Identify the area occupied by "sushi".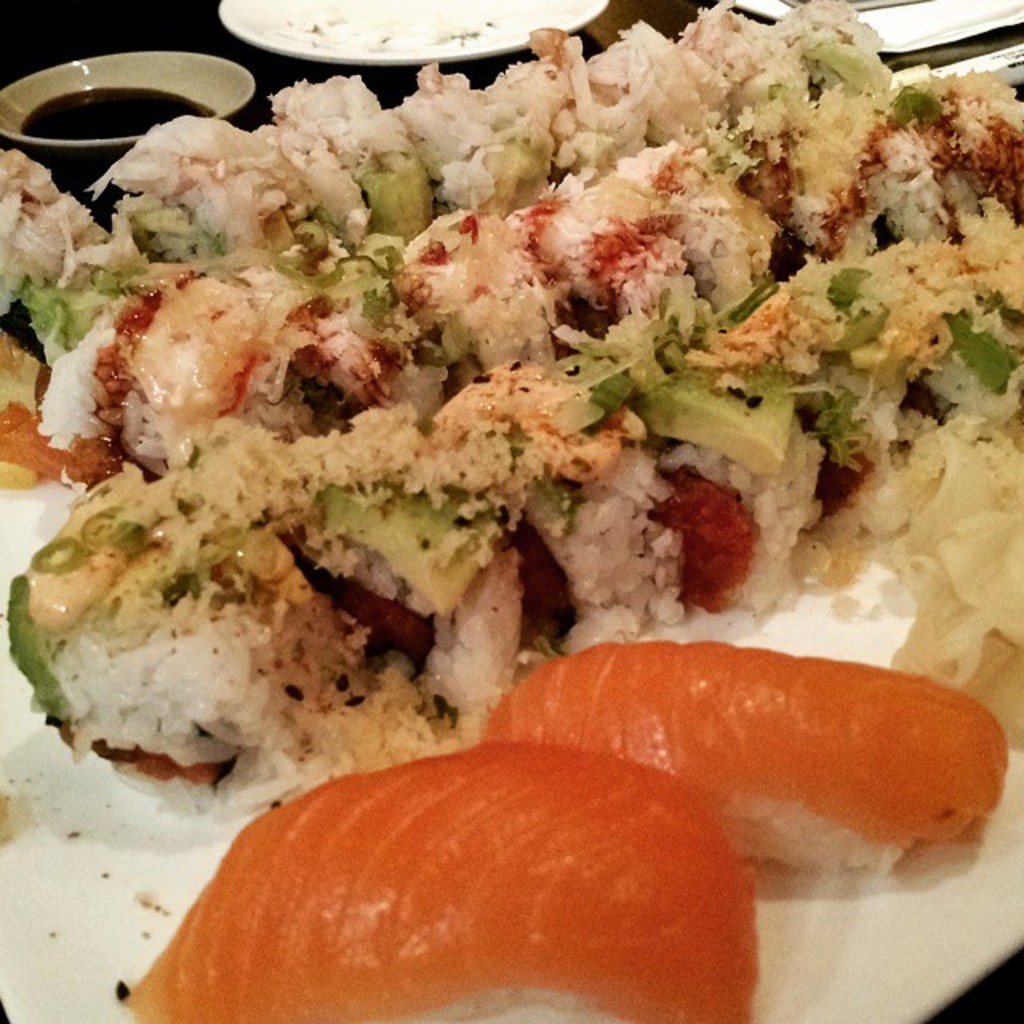
Area: [134,749,765,1010].
